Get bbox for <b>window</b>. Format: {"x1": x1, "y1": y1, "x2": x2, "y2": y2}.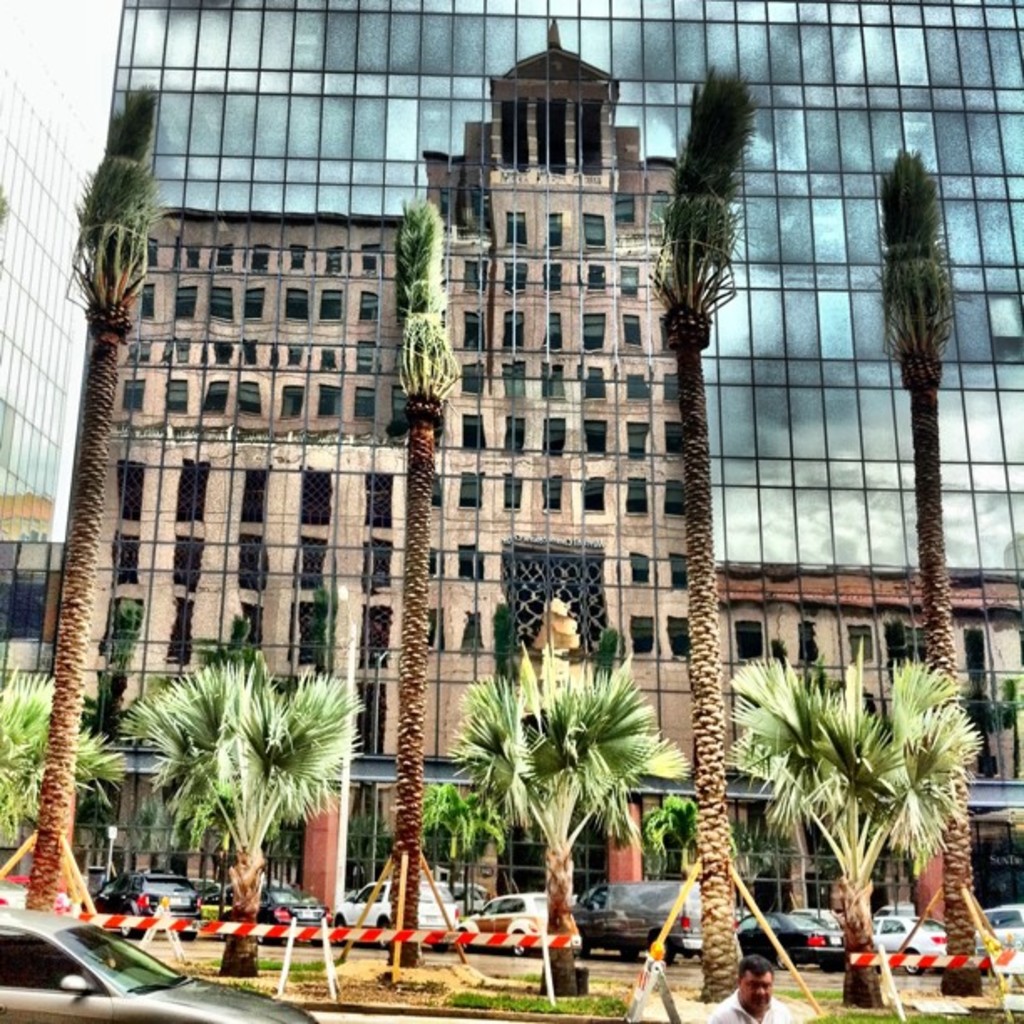
{"x1": 617, "y1": 425, "x2": 656, "y2": 458}.
